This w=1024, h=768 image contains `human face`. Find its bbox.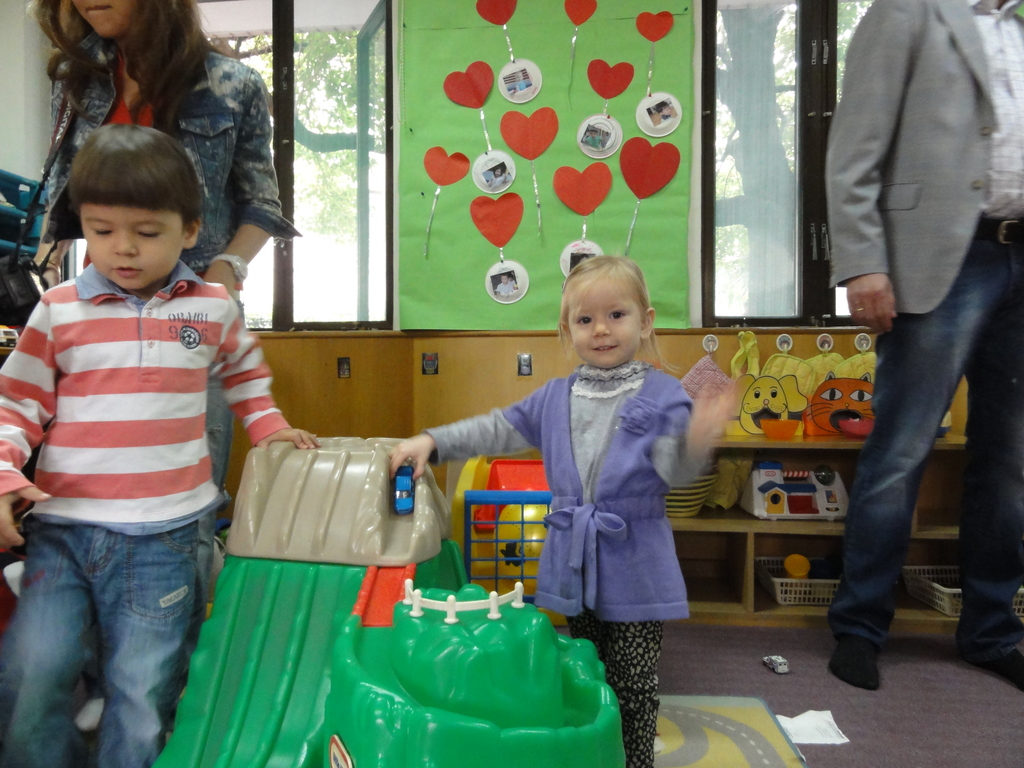
(left=493, top=166, right=502, bottom=177).
